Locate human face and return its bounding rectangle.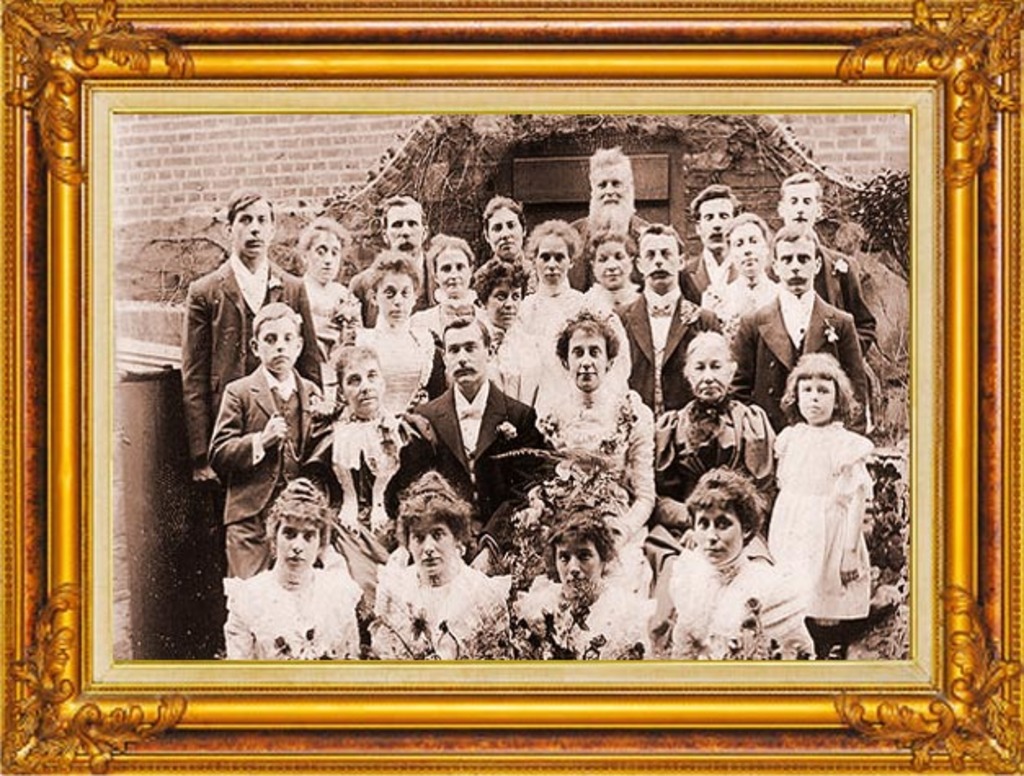
[732,222,763,268].
